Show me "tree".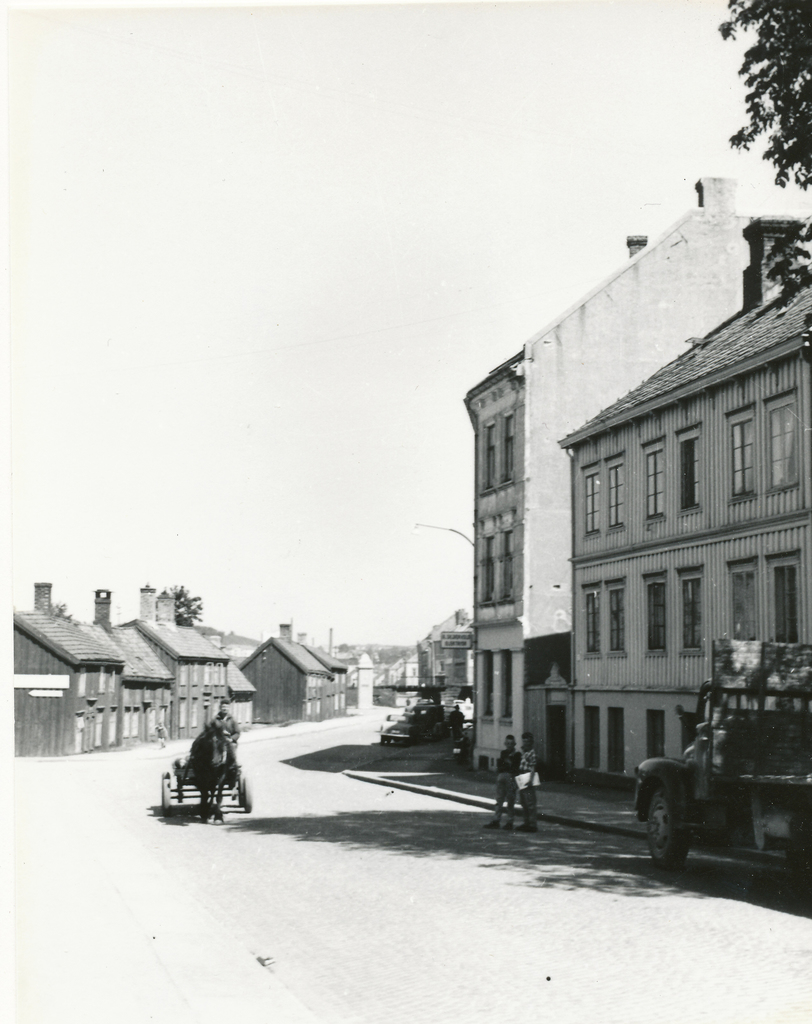
"tree" is here: detection(720, 0, 811, 181).
